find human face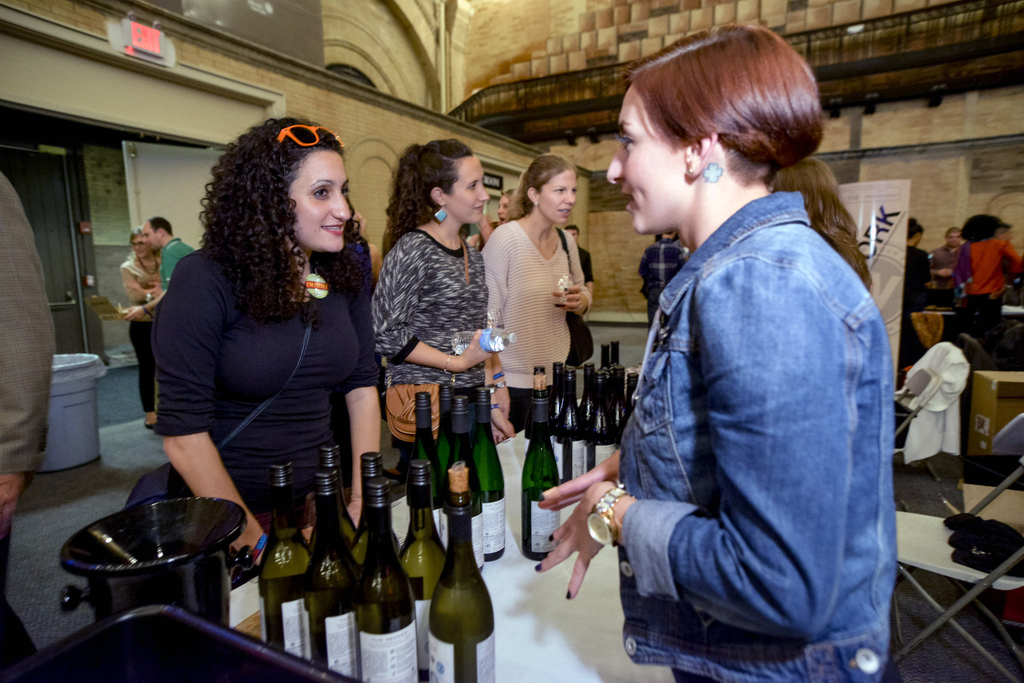
<region>605, 89, 685, 235</region>
